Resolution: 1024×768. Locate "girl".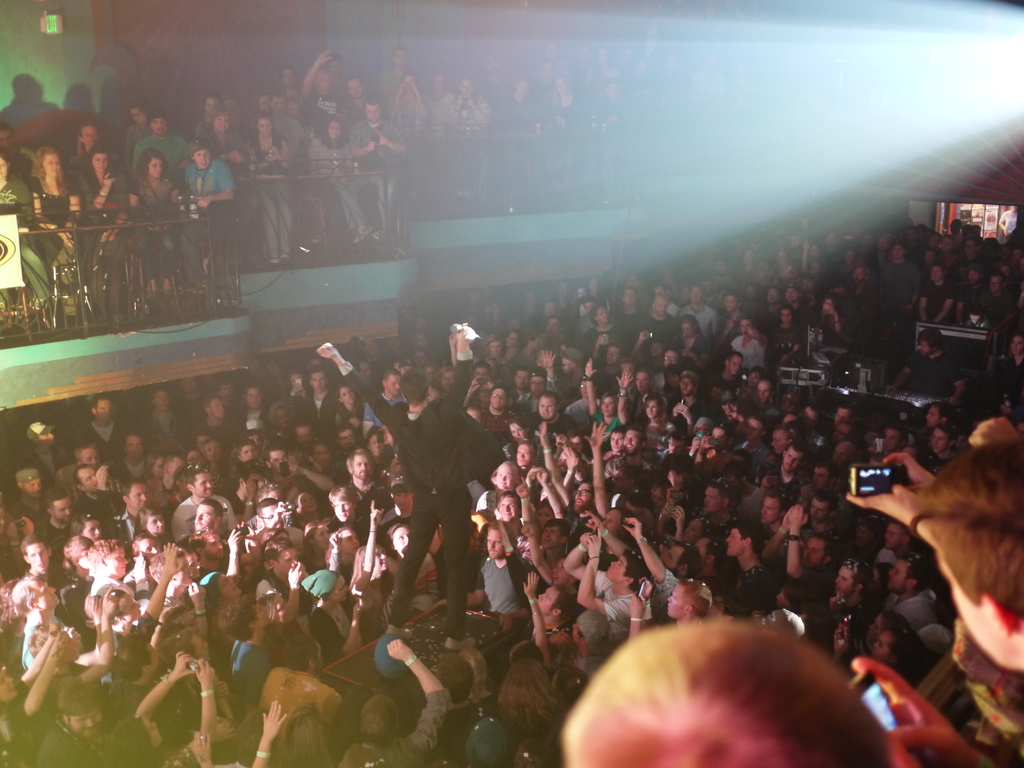
311 121 368 241.
